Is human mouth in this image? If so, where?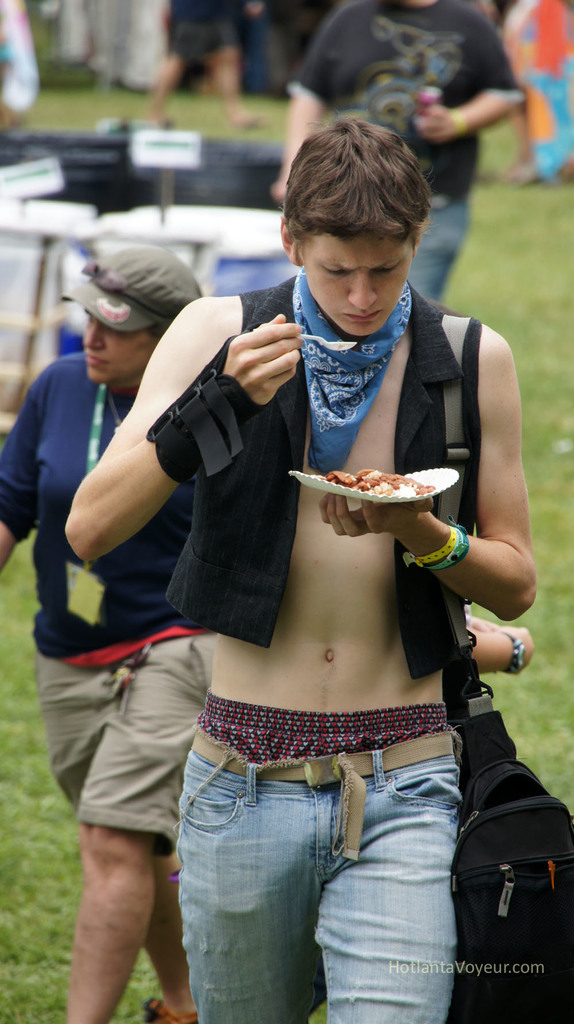
Yes, at box=[86, 353, 108, 365].
